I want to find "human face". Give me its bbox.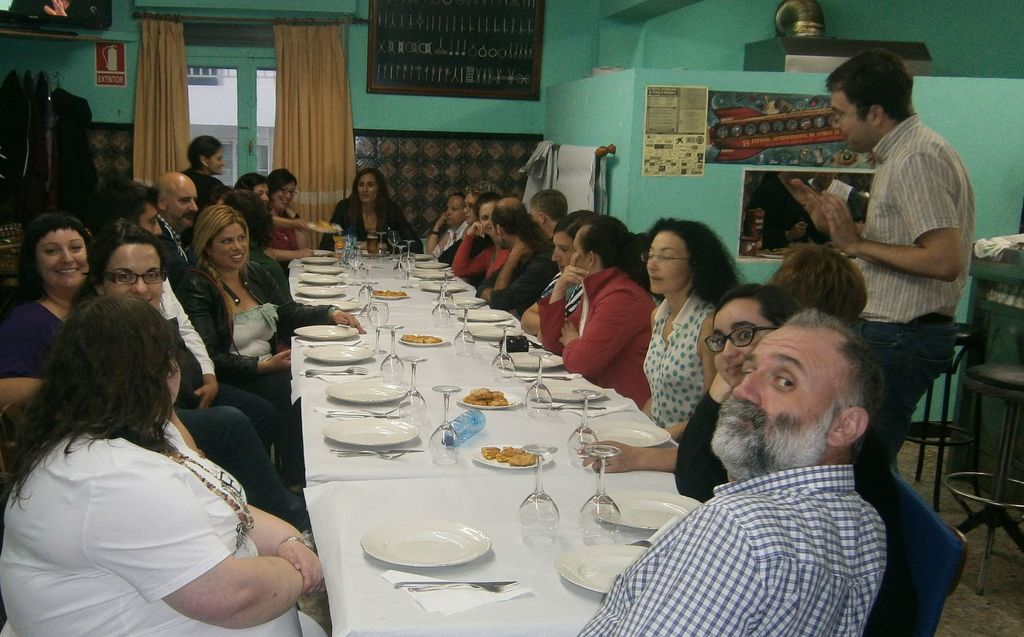
l=100, t=240, r=161, b=303.
